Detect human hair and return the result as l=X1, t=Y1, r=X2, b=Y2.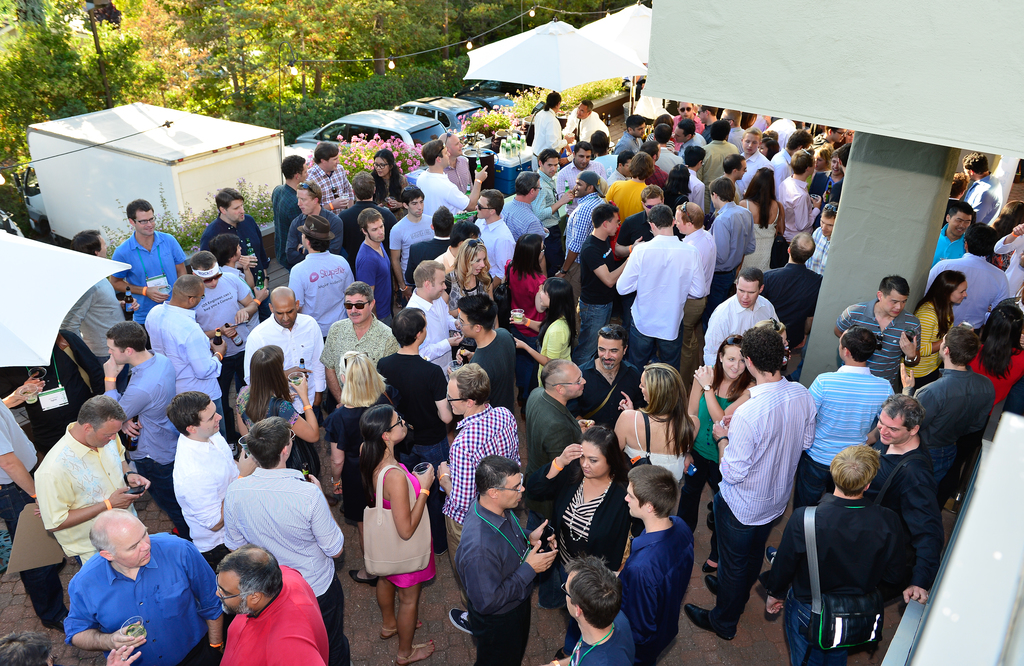
l=67, t=228, r=99, b=260.
